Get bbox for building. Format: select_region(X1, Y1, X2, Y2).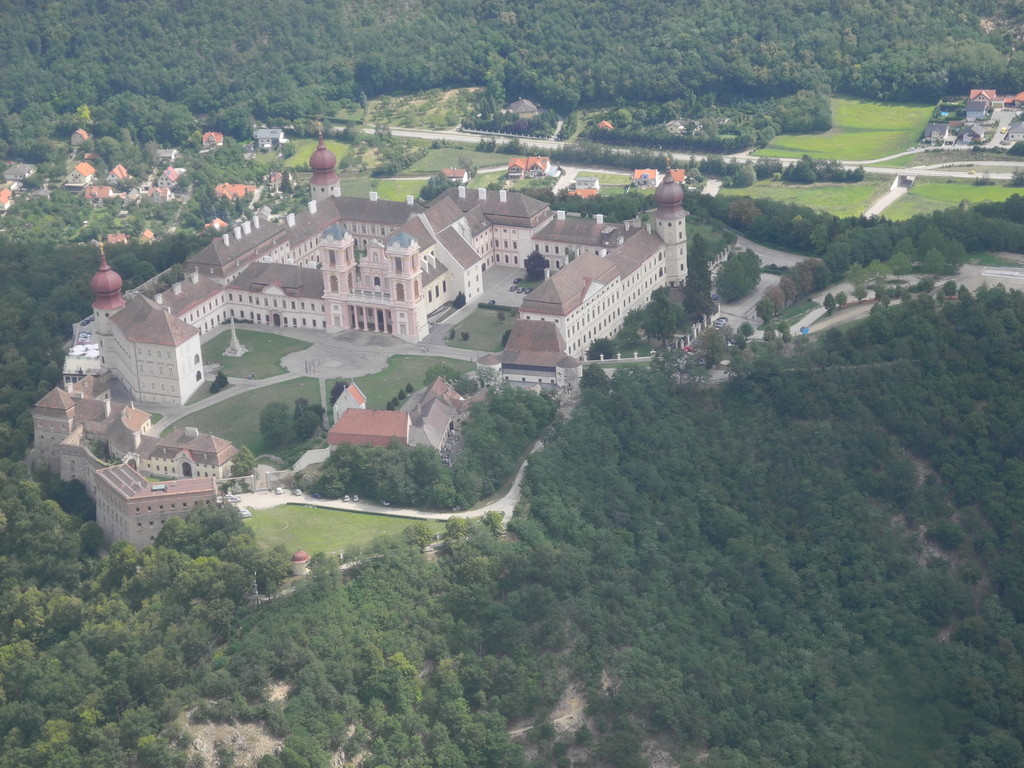
select_region(157, 170, 179, 180).
